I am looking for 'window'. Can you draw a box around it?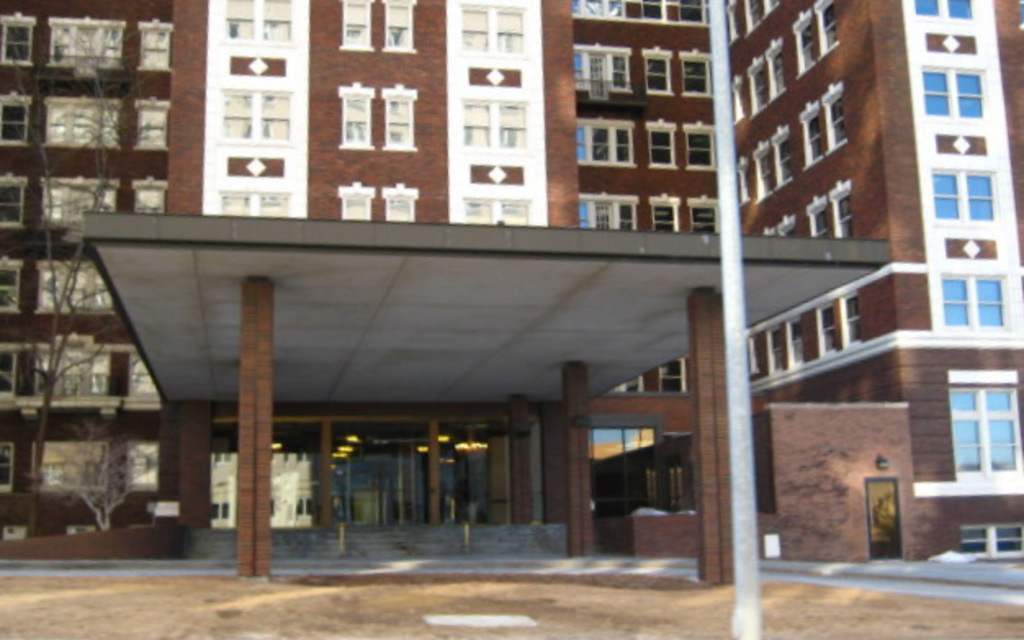
Sure, the bounding box is rect(460, 200, 528, 221).
